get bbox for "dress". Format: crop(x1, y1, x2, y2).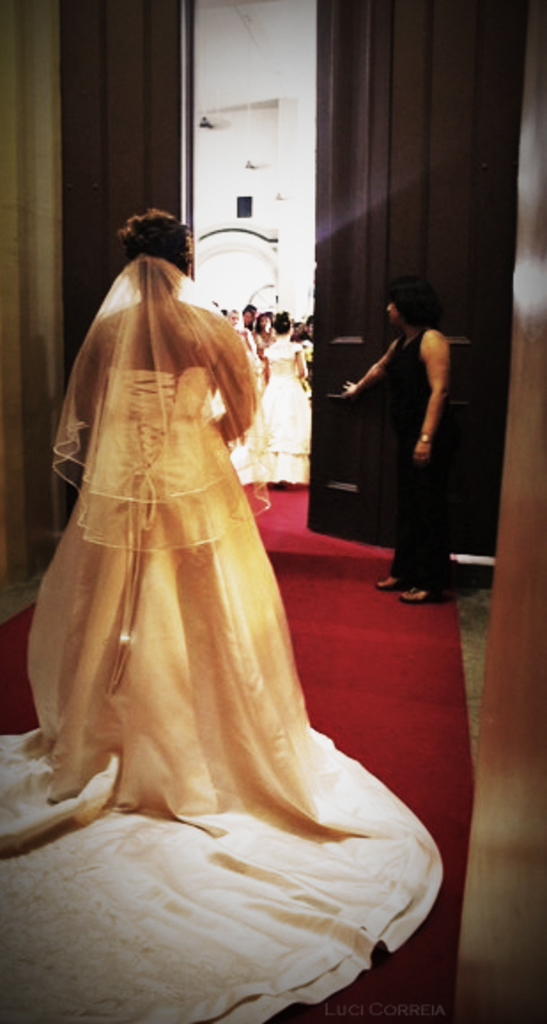
crop(0, 367, 444, 1022).
